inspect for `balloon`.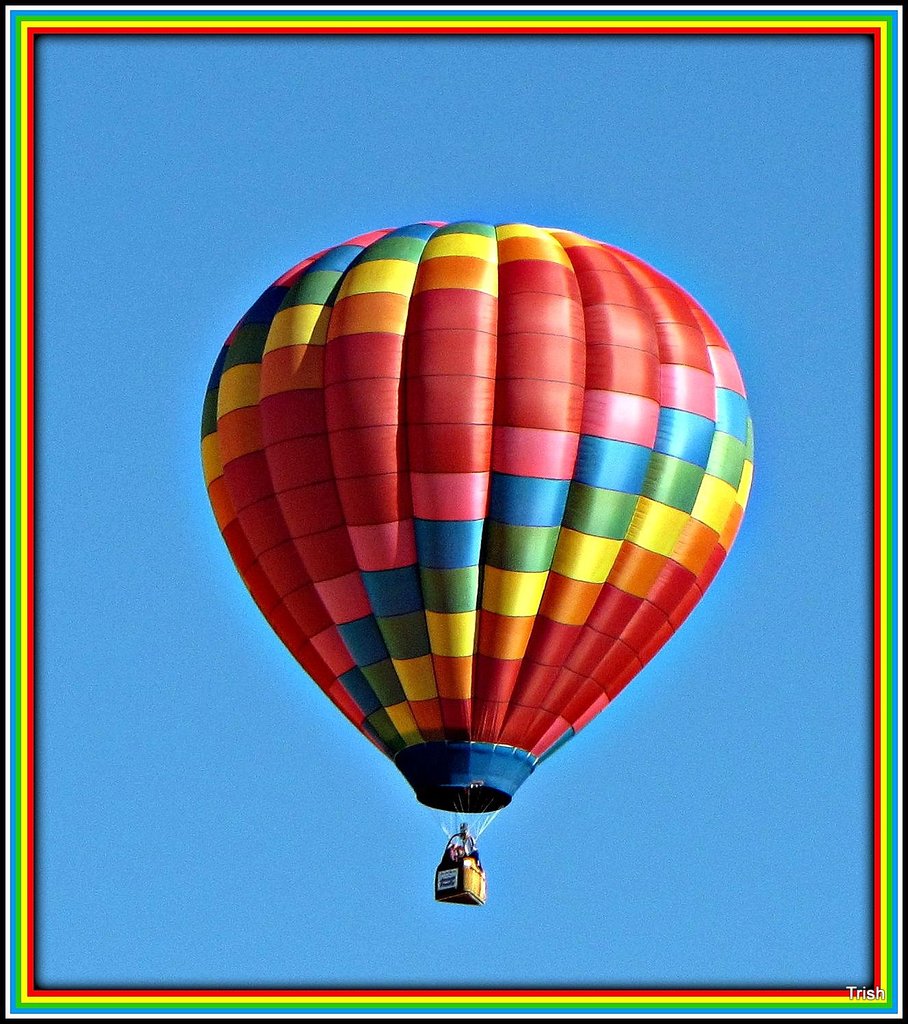
Inspection: 199,221,754,813.
